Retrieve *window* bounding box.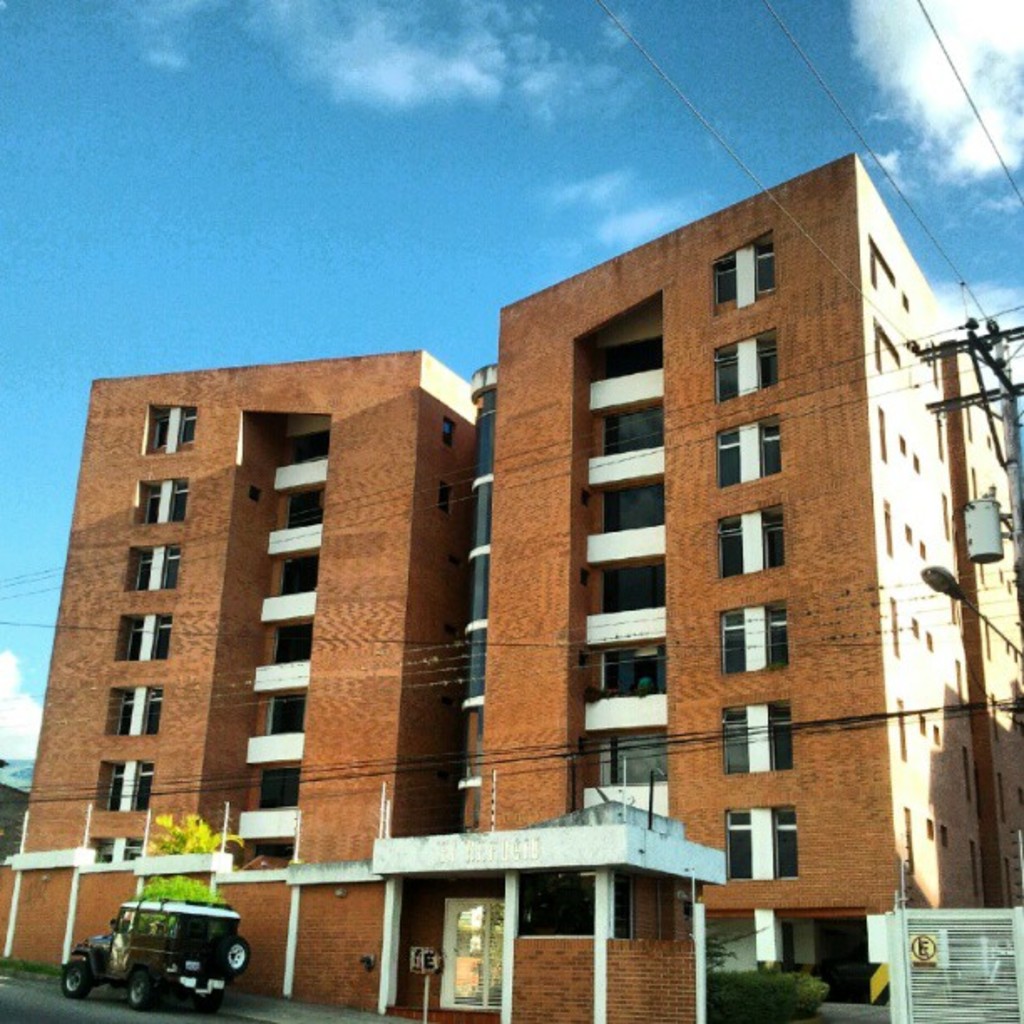
Bounding box: (723,427,785,487).
